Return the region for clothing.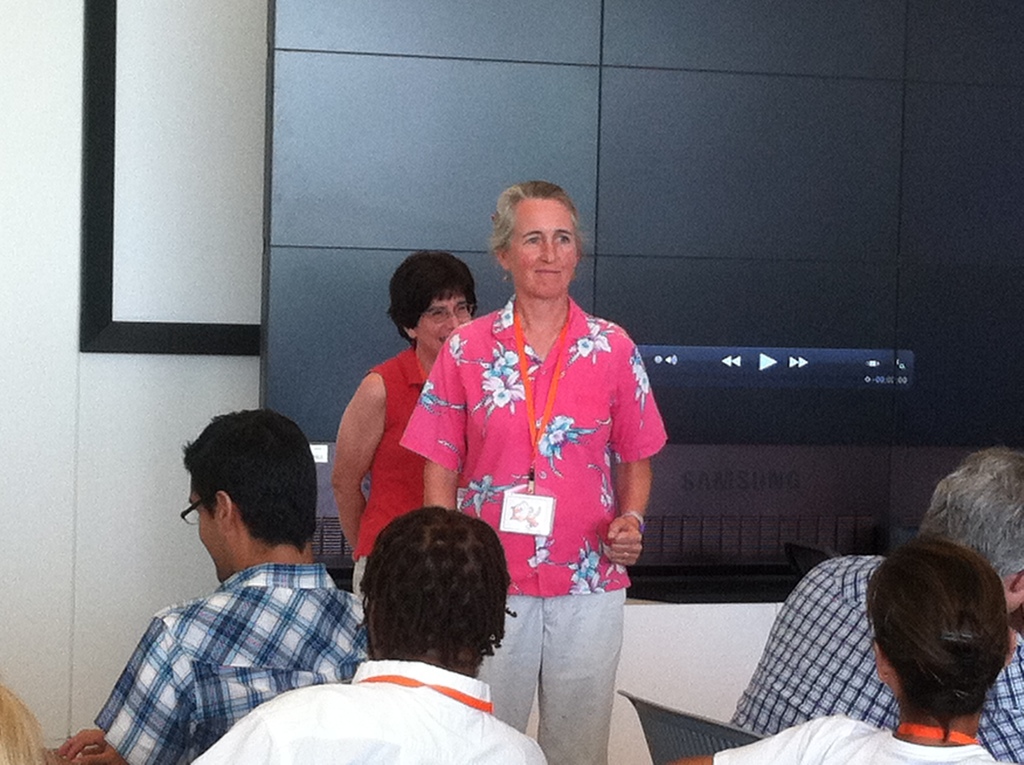
x1=348 y1=343 x2=435 y2=601.
